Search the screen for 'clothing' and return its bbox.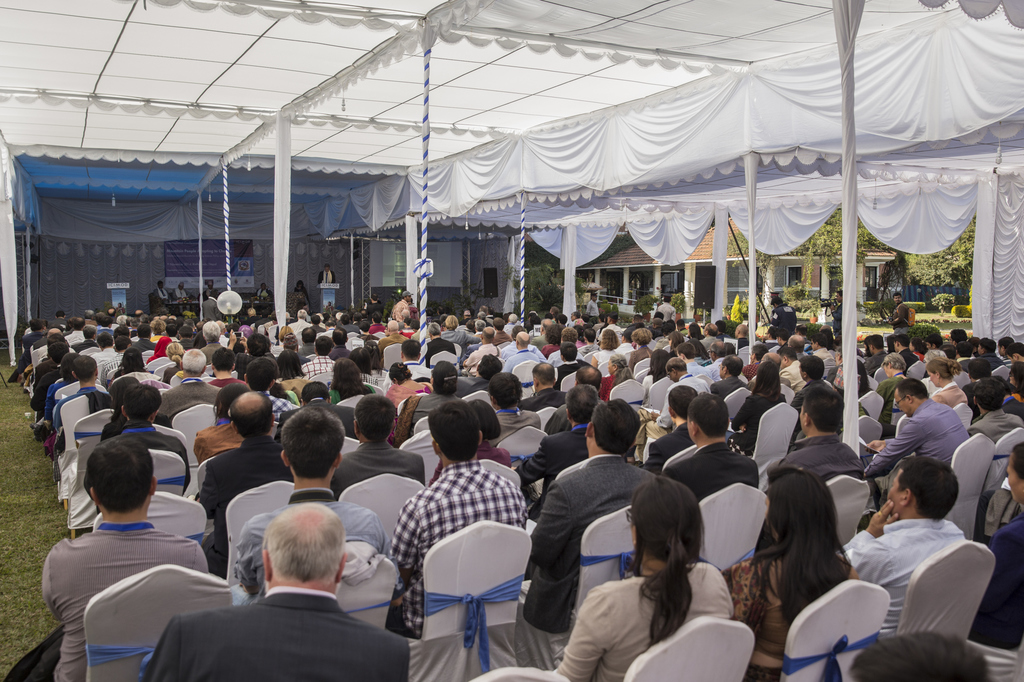
Found: 304, 346, 335, 370.
